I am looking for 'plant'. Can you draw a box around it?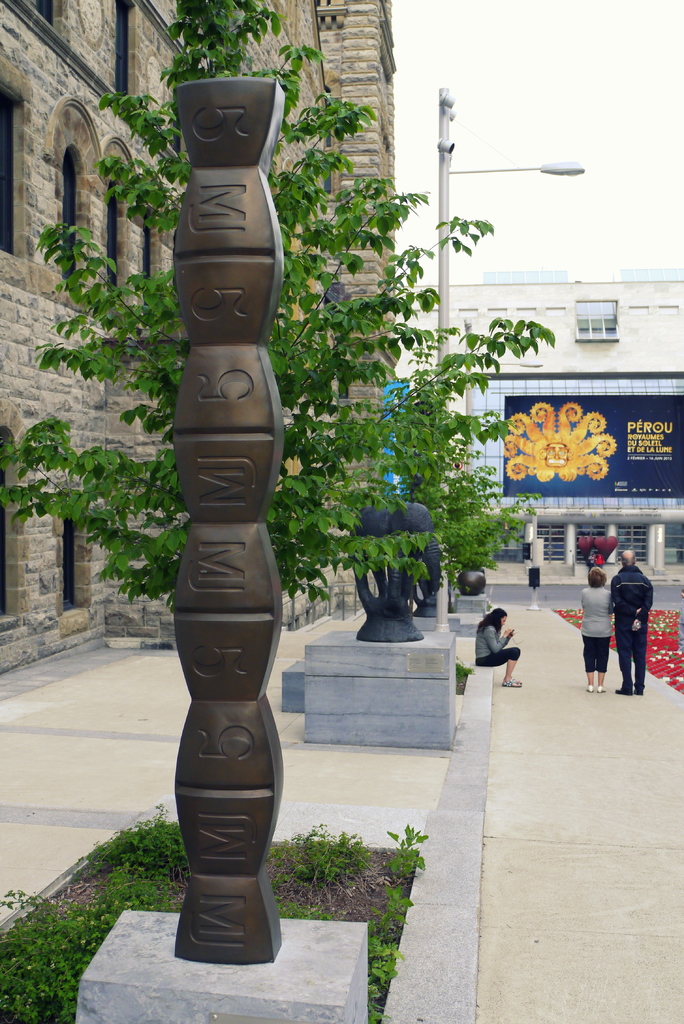
Sure, the bounding box is crop(72, 805, 186, 910).
